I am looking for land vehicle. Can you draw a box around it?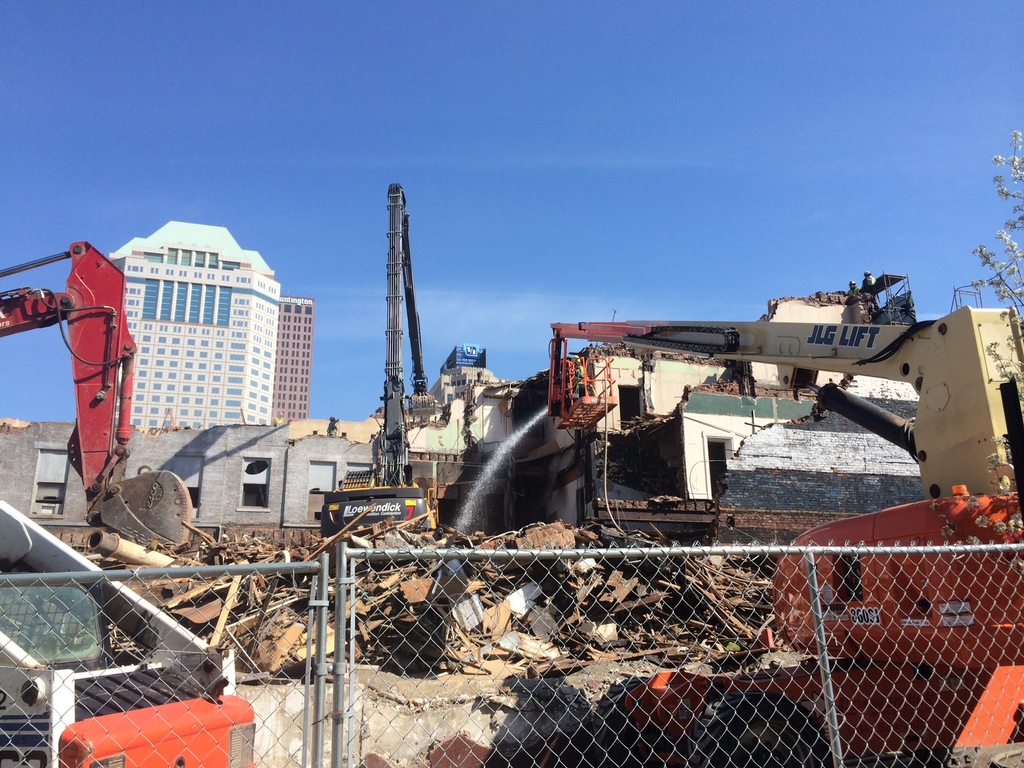
Sure, the bounding box is left=549, top=304, right=1023, bottom=767.
